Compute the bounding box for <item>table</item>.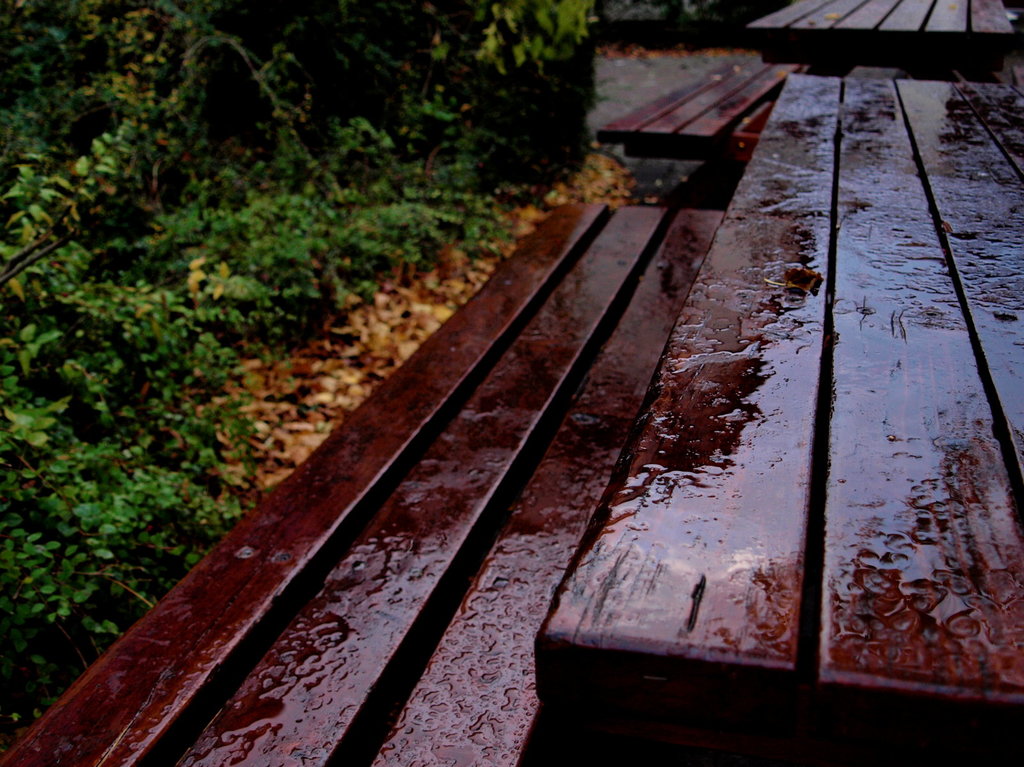
box(600, 61, 787, 173).
